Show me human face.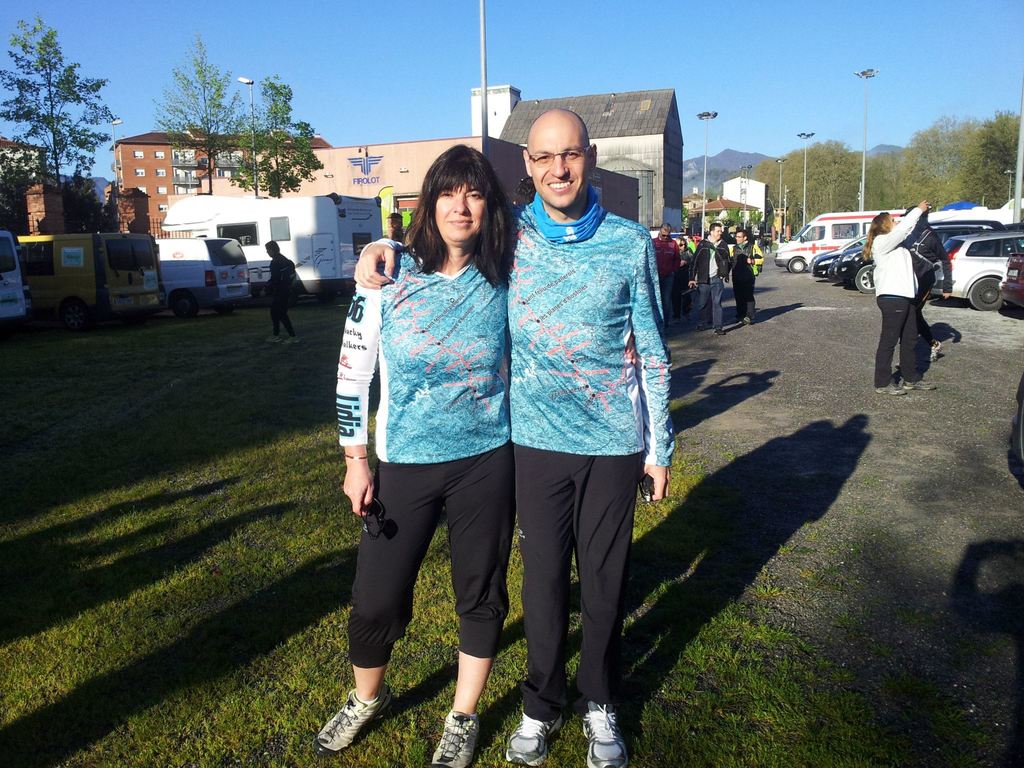
human face is here: select_region(732, 232, 745, 245).
